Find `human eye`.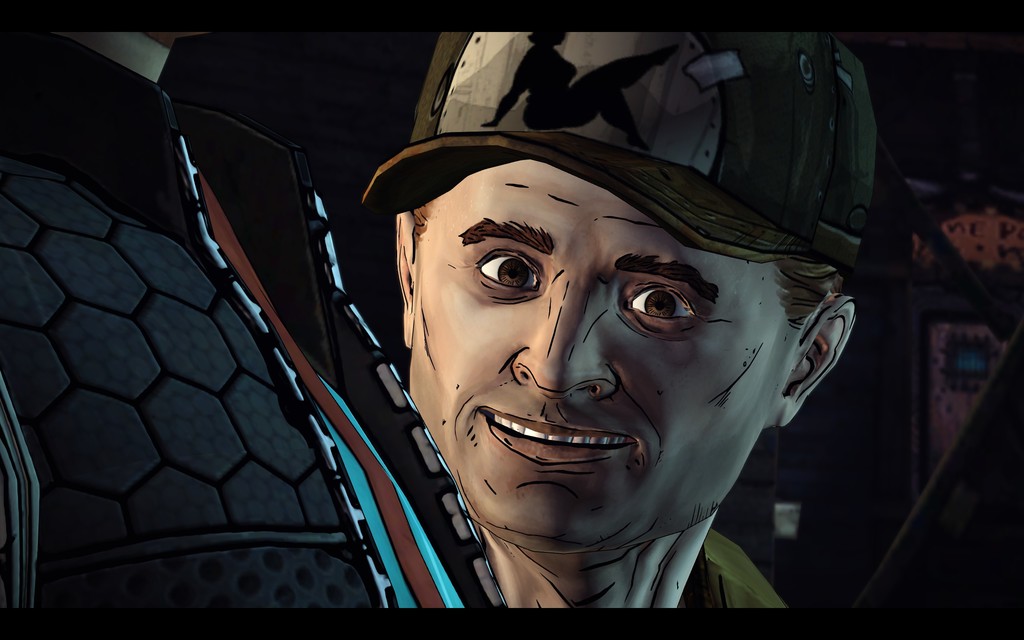
(x1=472, y1=246, x2=545, y2=293).
